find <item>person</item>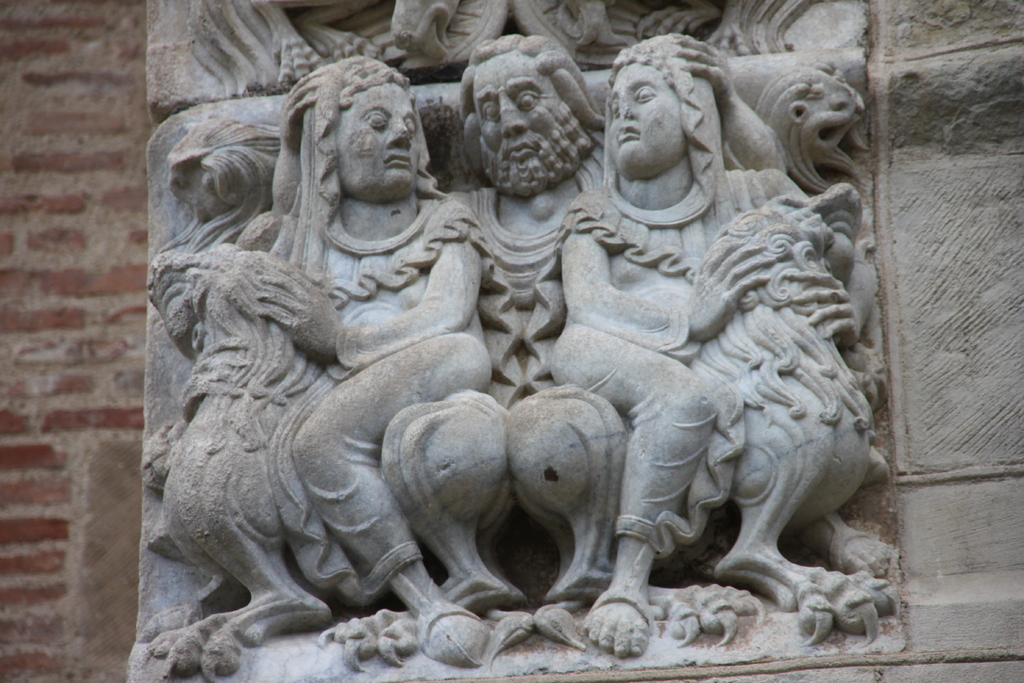
crop(543, 34, 890, 649)
